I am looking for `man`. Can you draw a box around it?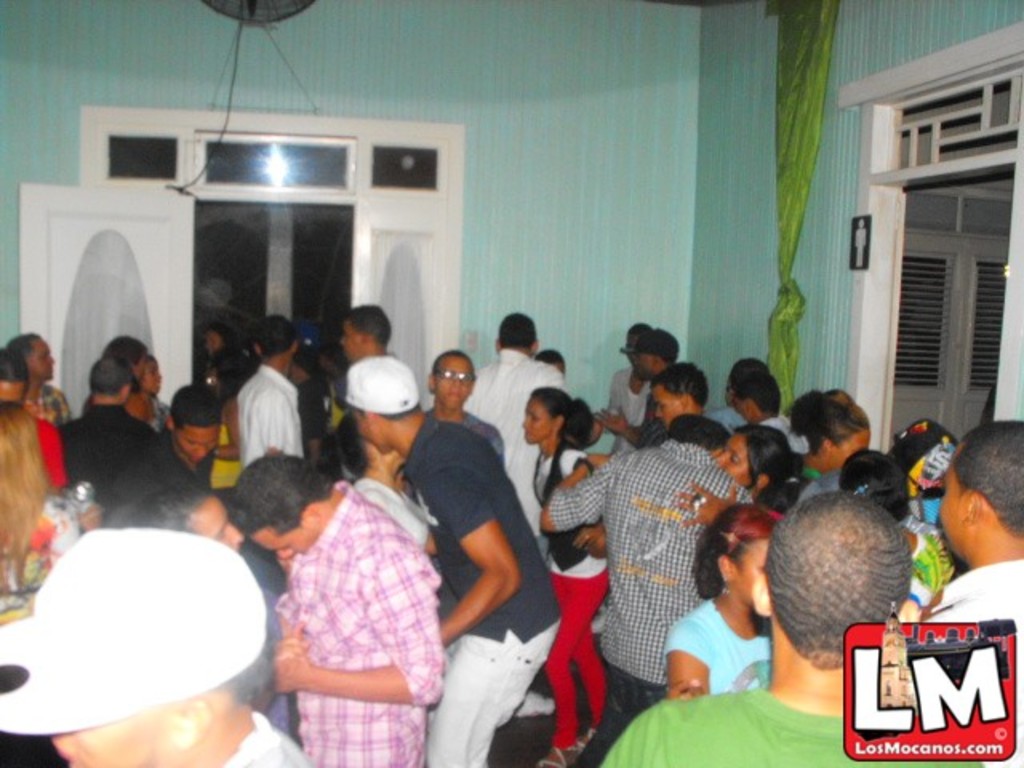
Sure, the bounding box is box=[0, 352, 66, 494].
